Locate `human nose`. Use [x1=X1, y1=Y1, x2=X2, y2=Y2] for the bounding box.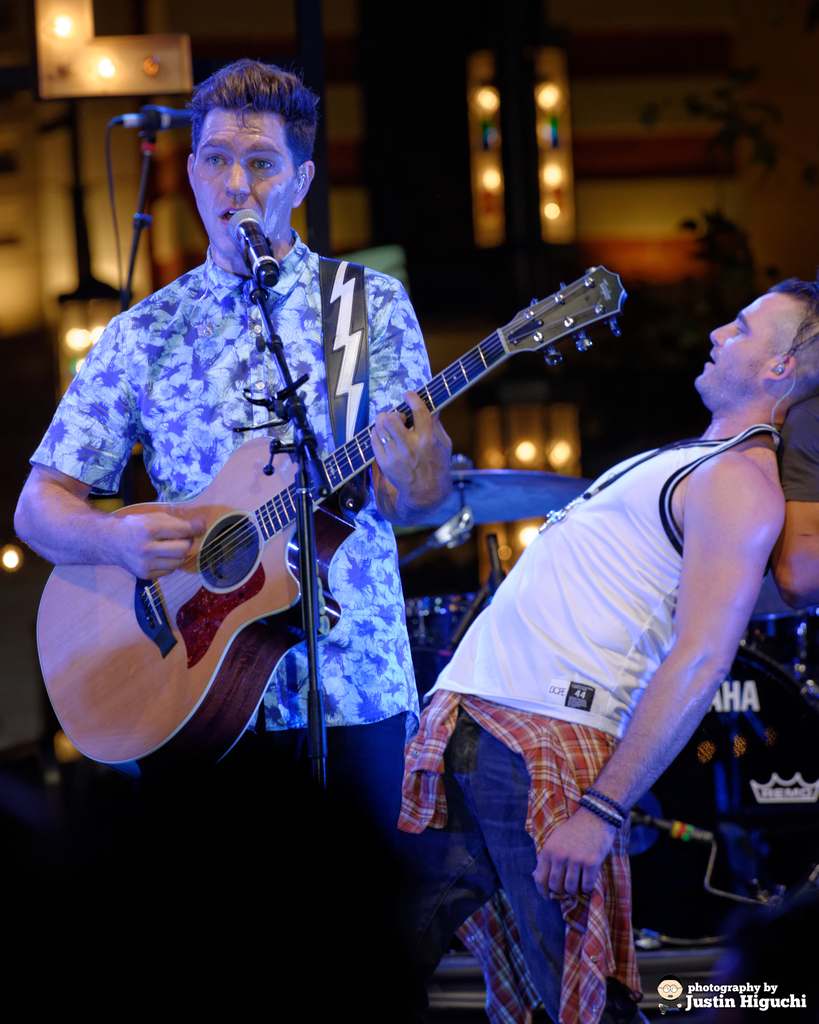
[x1=708, y1=324, x2=732, y2=349].
